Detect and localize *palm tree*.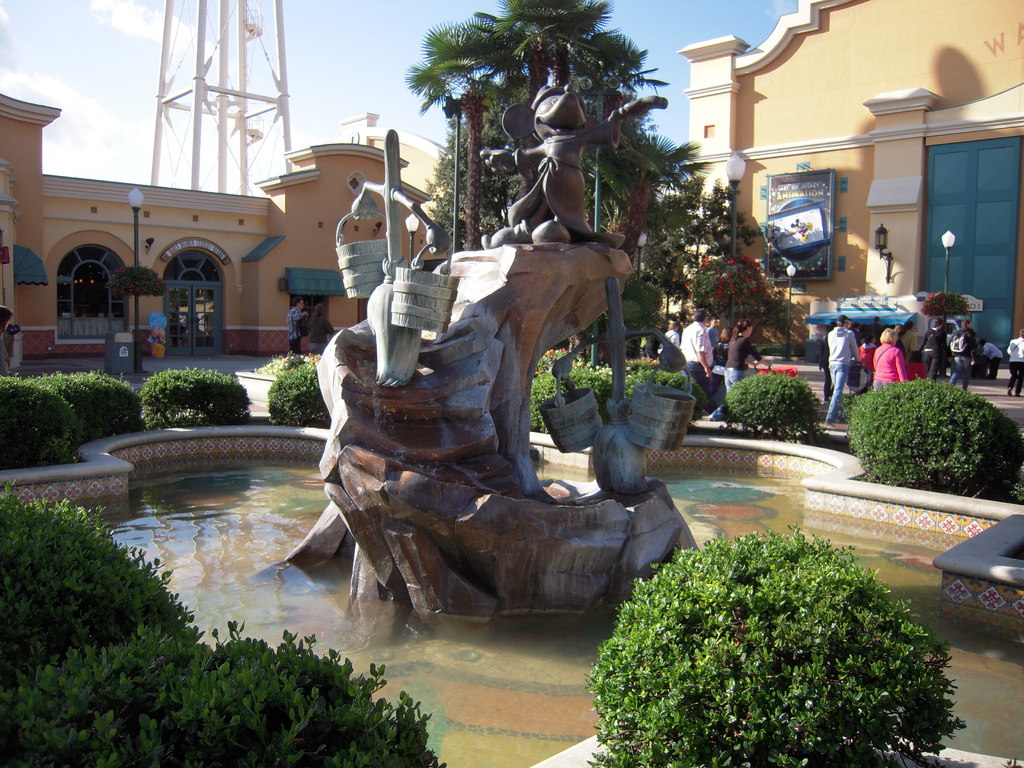
Localized at bbox(540, 80, 596, 211).
